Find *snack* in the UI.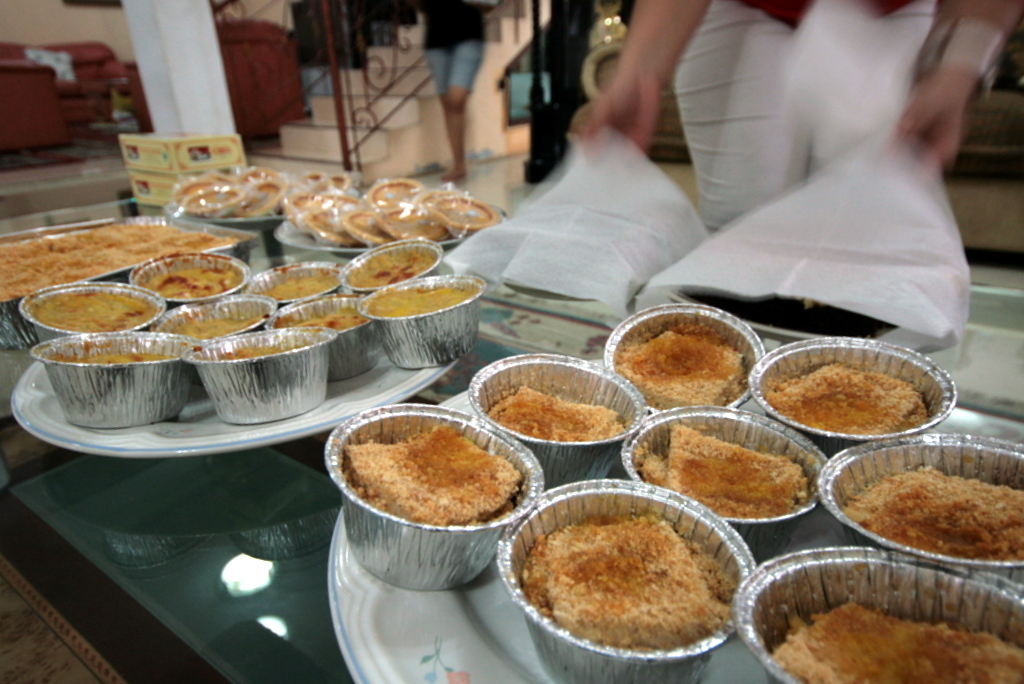
UI element at <bbox>764, 357, 926, 435</bbox>.
